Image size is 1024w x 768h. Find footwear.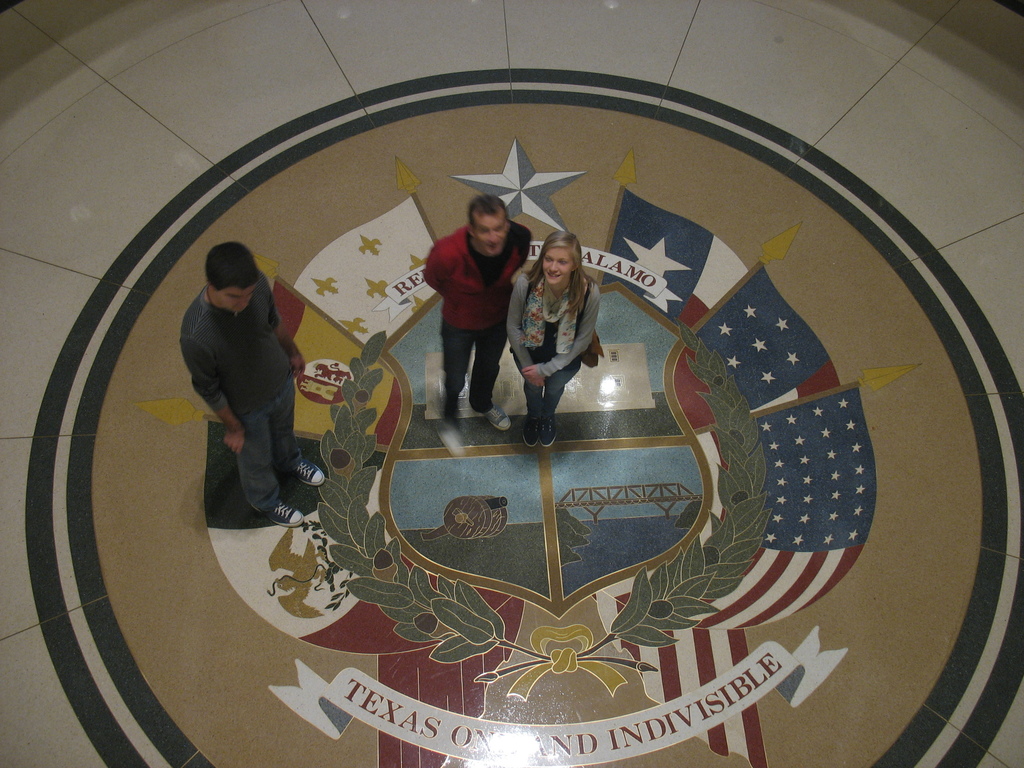
crop(483, 404, 511, 430).
